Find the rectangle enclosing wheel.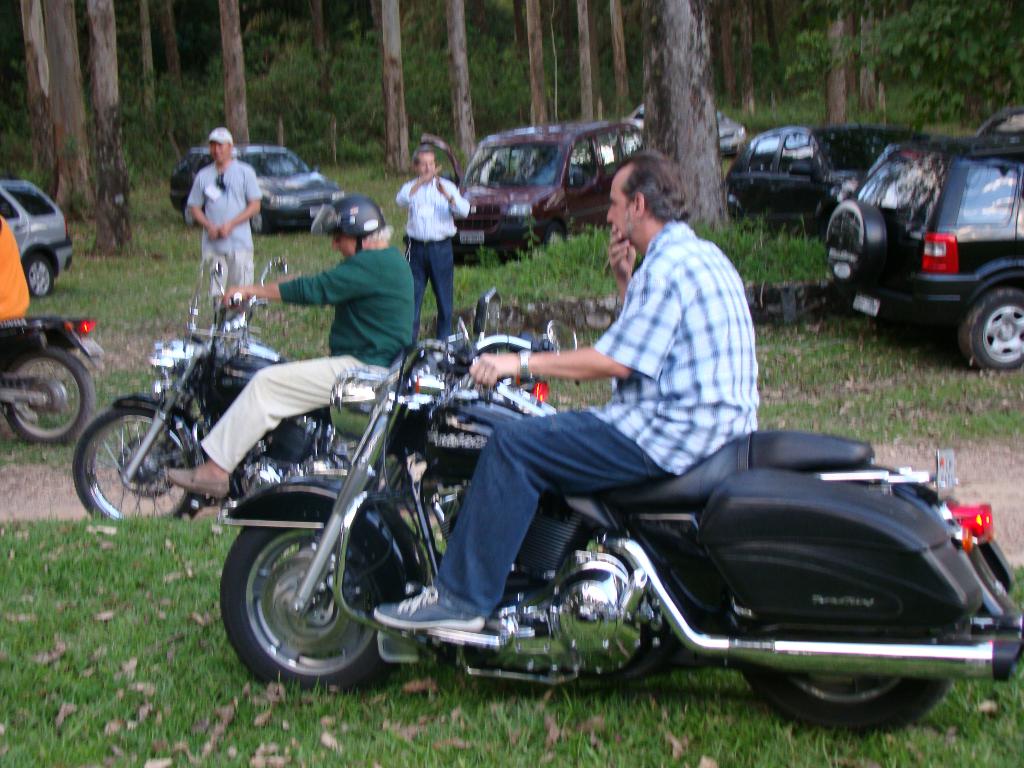
(x1=248, y1=213, x2=271, y2=234).
